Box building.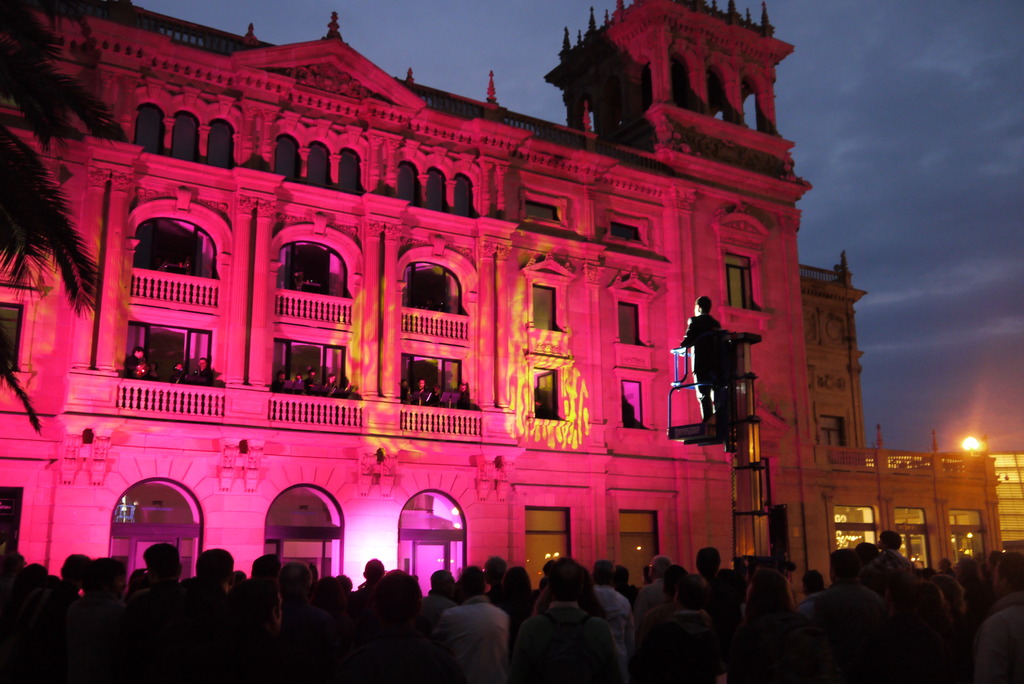
bbox=[0, 0, 815, 615].
